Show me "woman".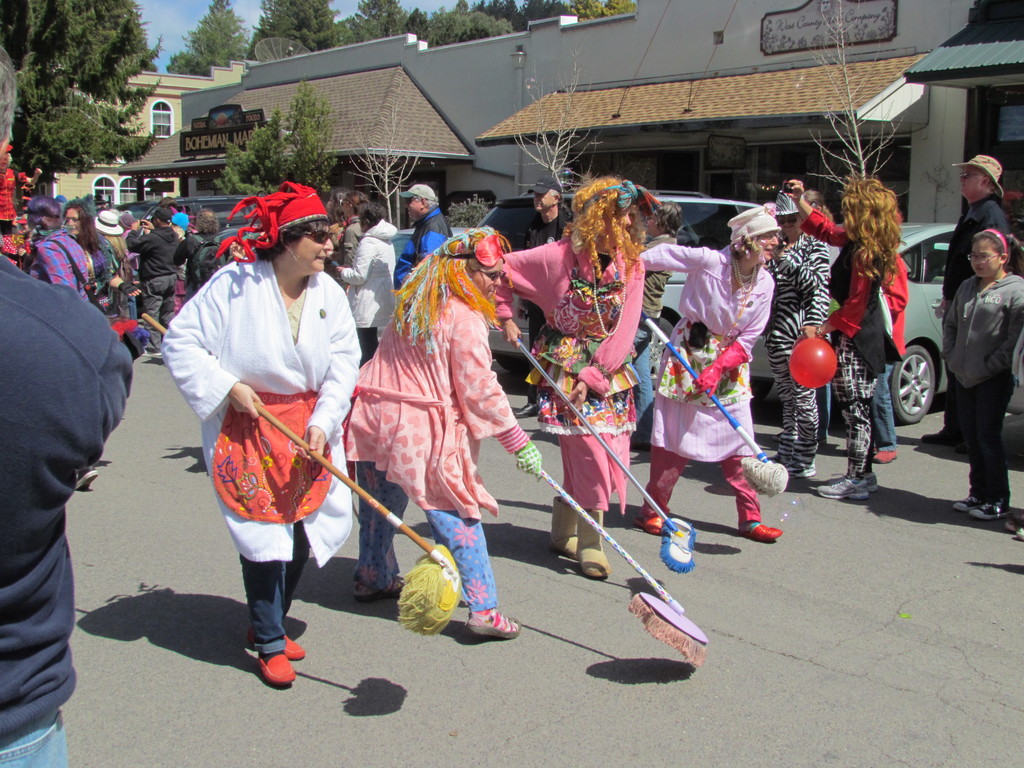
"woman" is here: [left=486, top=179, right=654, bottom=580].
